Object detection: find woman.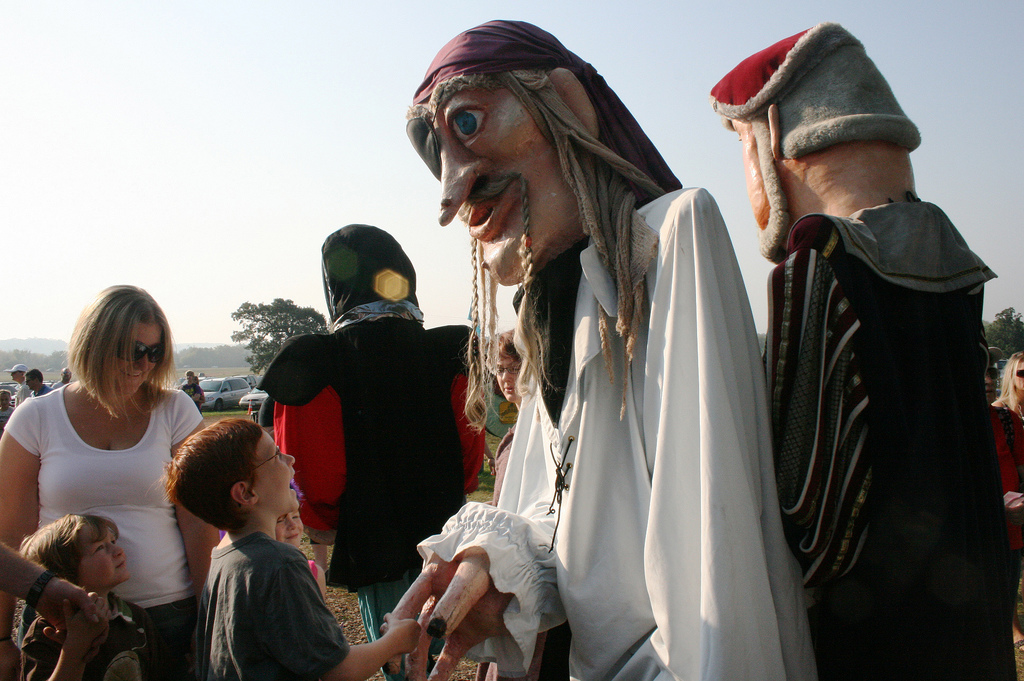
region(0, 277, 215, 680).
